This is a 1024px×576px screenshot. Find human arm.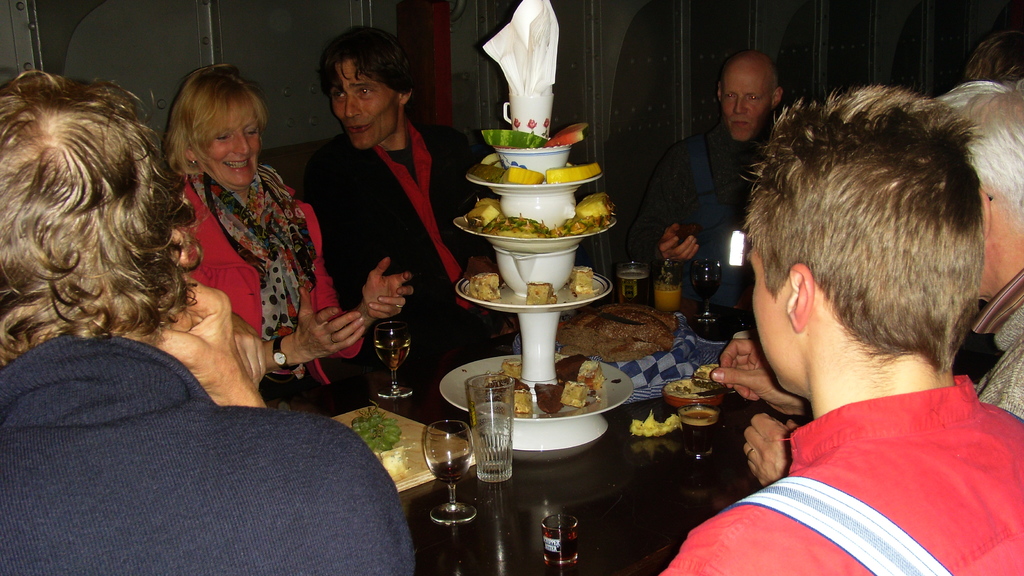
Bounding box: x1=707 y1=341 x2=829 y2=420.
